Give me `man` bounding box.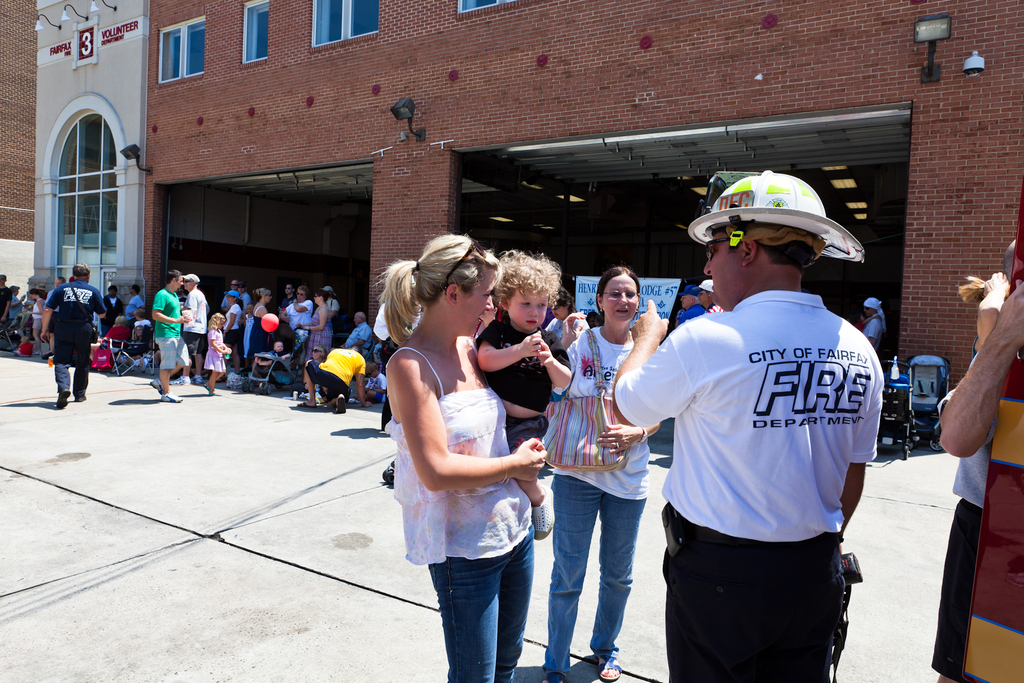
[left=298, top=344, right=372, bottom=408].
